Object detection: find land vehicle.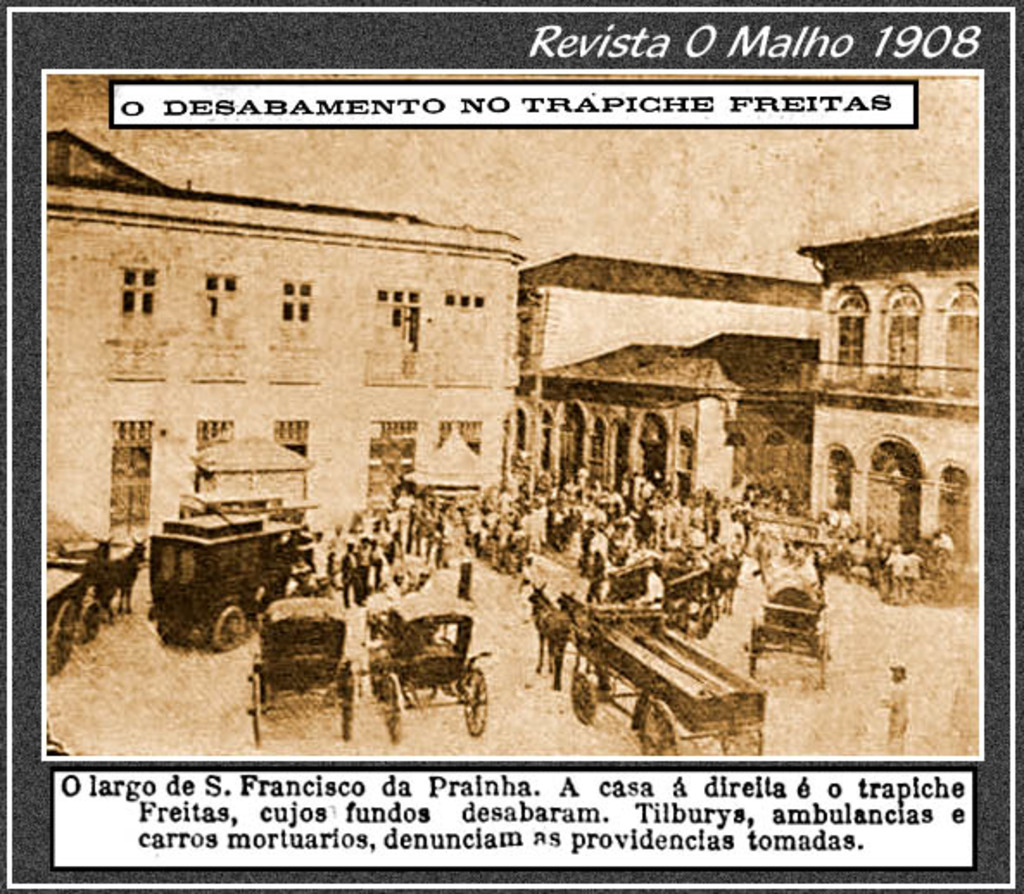
(242,601,354,749).
